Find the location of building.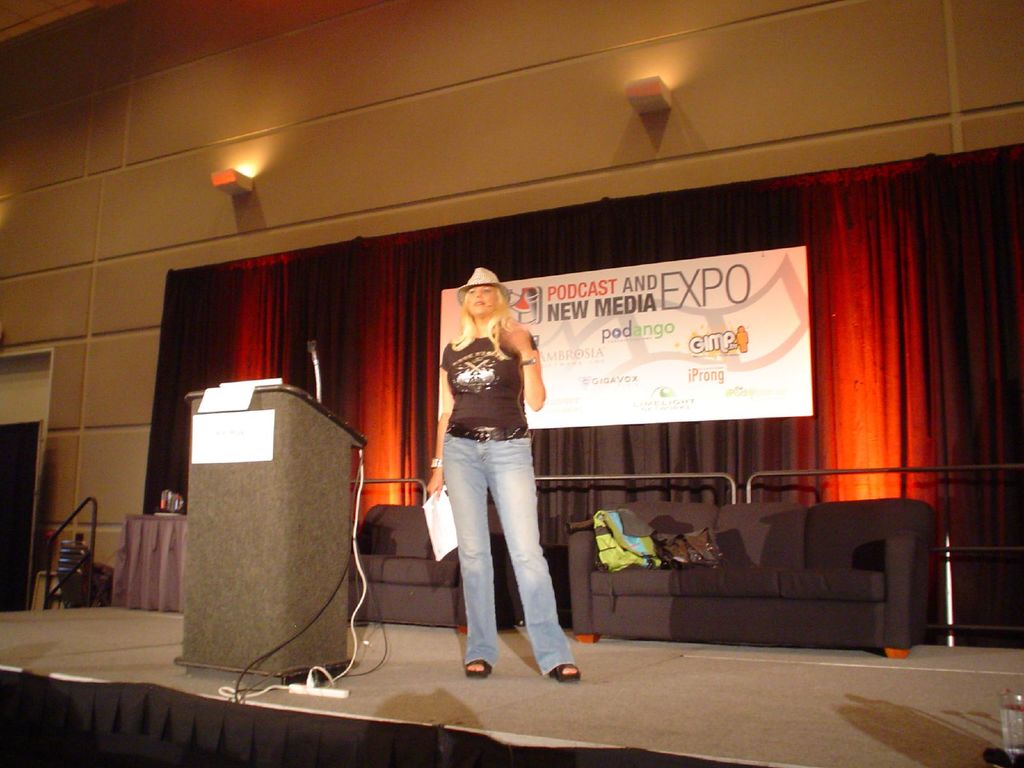
Location: x1=0, y1=0, x2=1023, y2=767.
